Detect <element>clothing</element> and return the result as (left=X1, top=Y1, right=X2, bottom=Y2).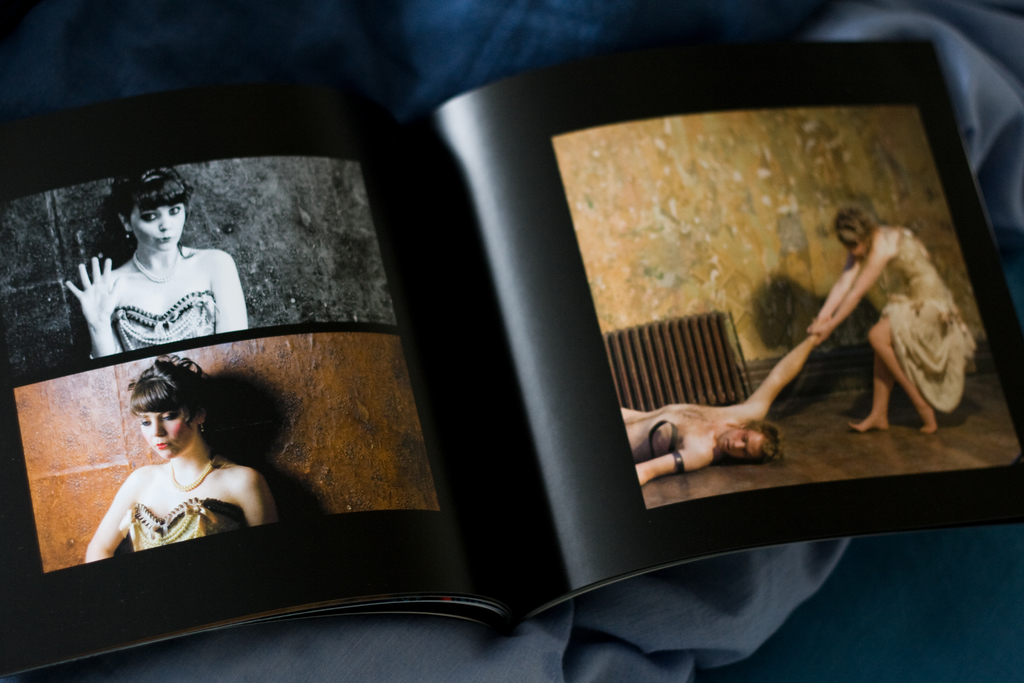
(left=613, top=399, right=693, bottom=465).
